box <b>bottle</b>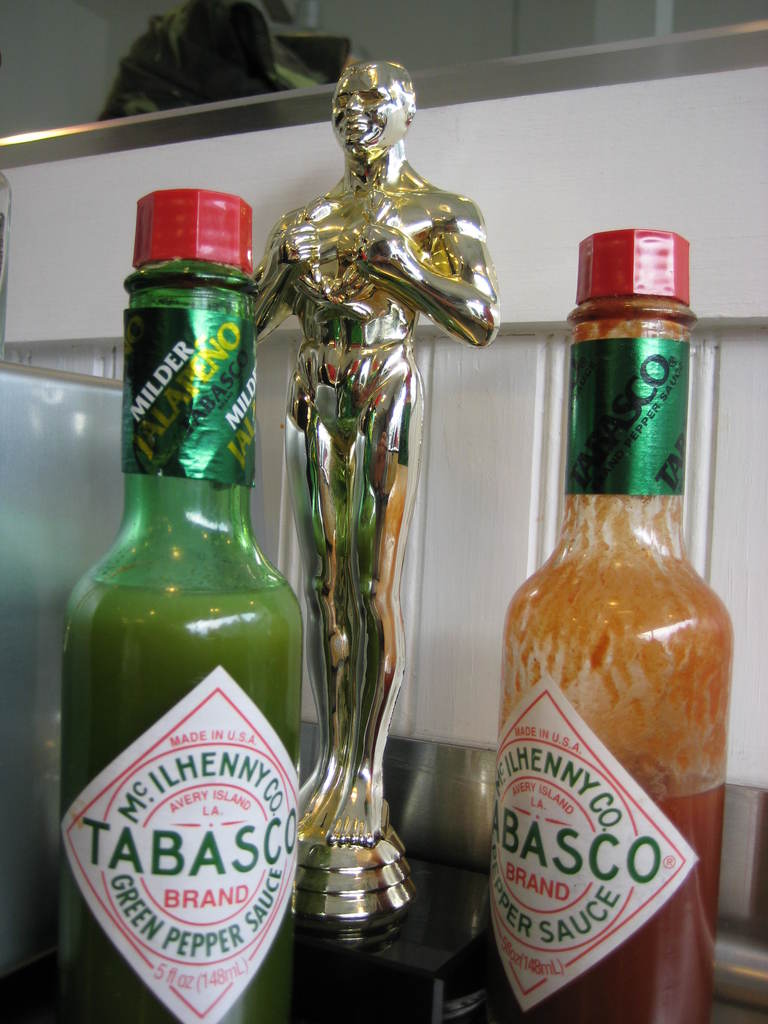
(left=64, top=185, right=308, bottom=1023)
